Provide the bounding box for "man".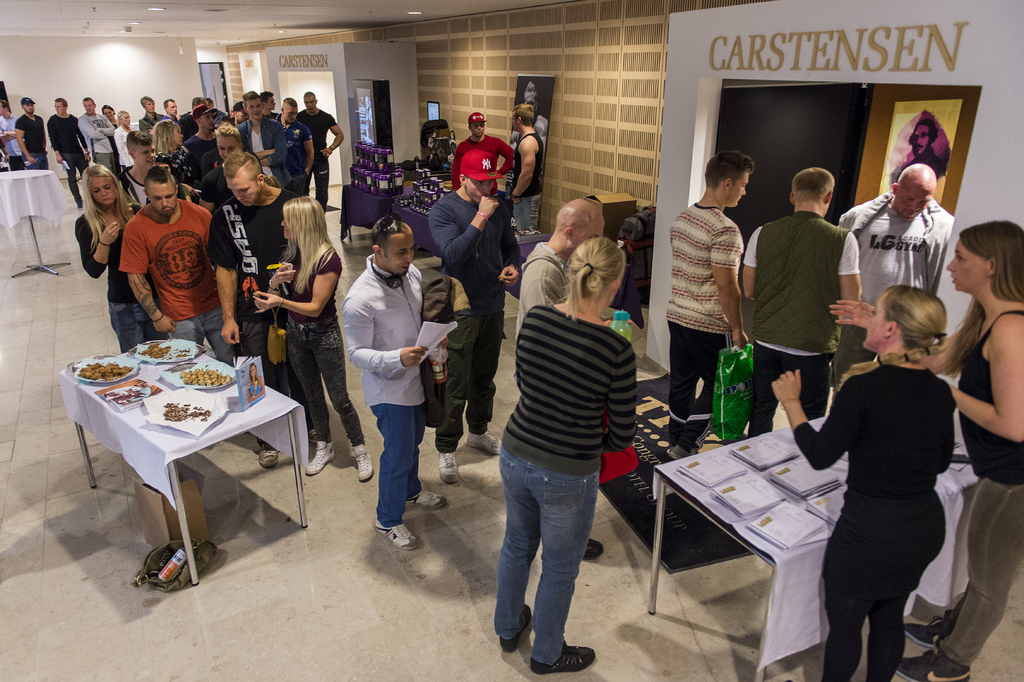
BBox(45, 93, 88, 210).
